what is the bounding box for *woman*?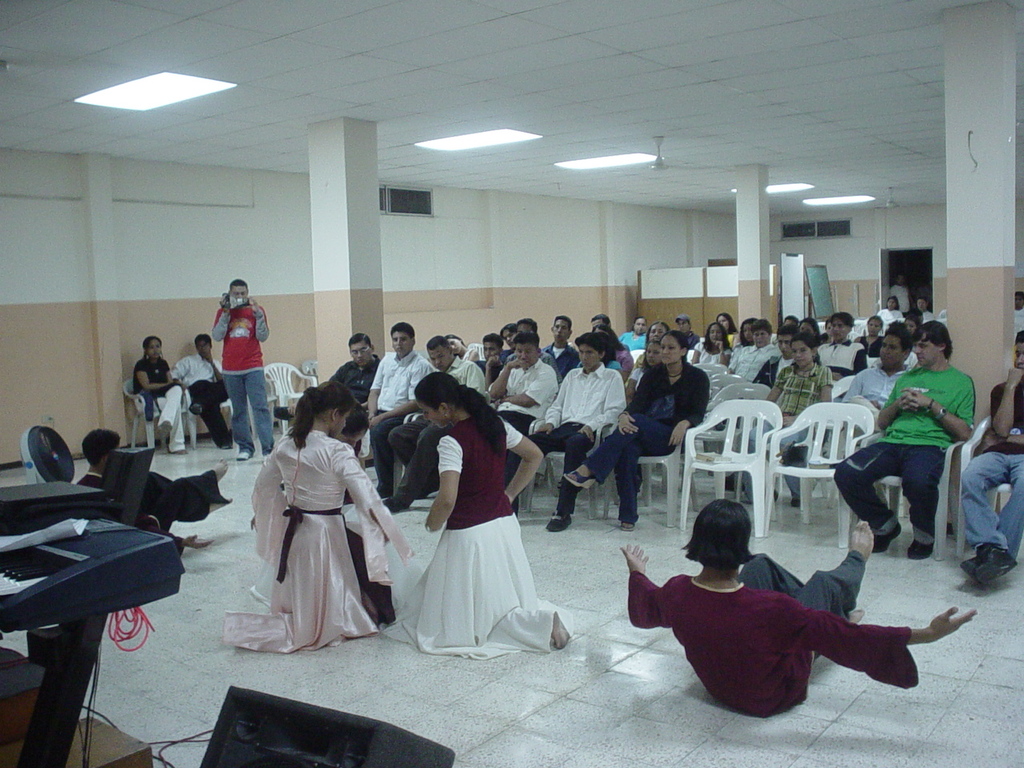
<region>564, 333, 712, 534</region>.
